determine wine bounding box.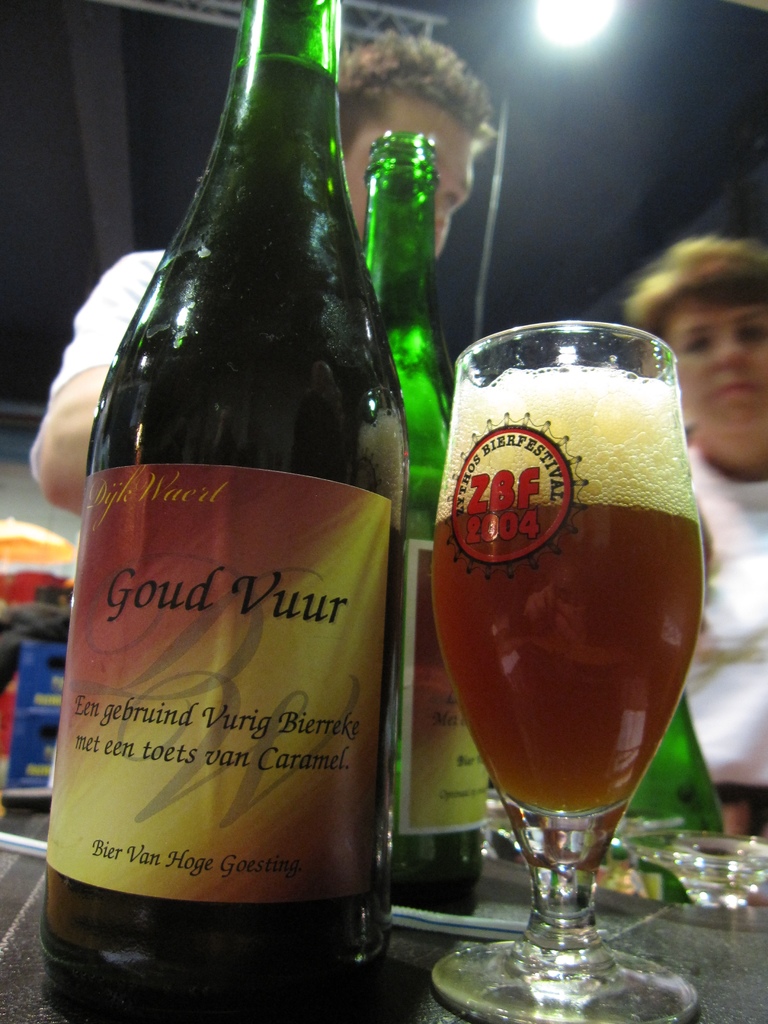
Determined: bbox(612, 694, 730, 908).
